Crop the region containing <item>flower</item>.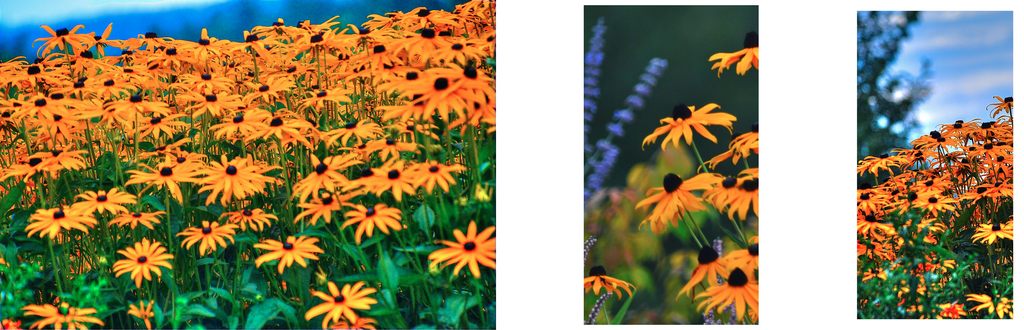
Crop region: 110:206:161:231.
